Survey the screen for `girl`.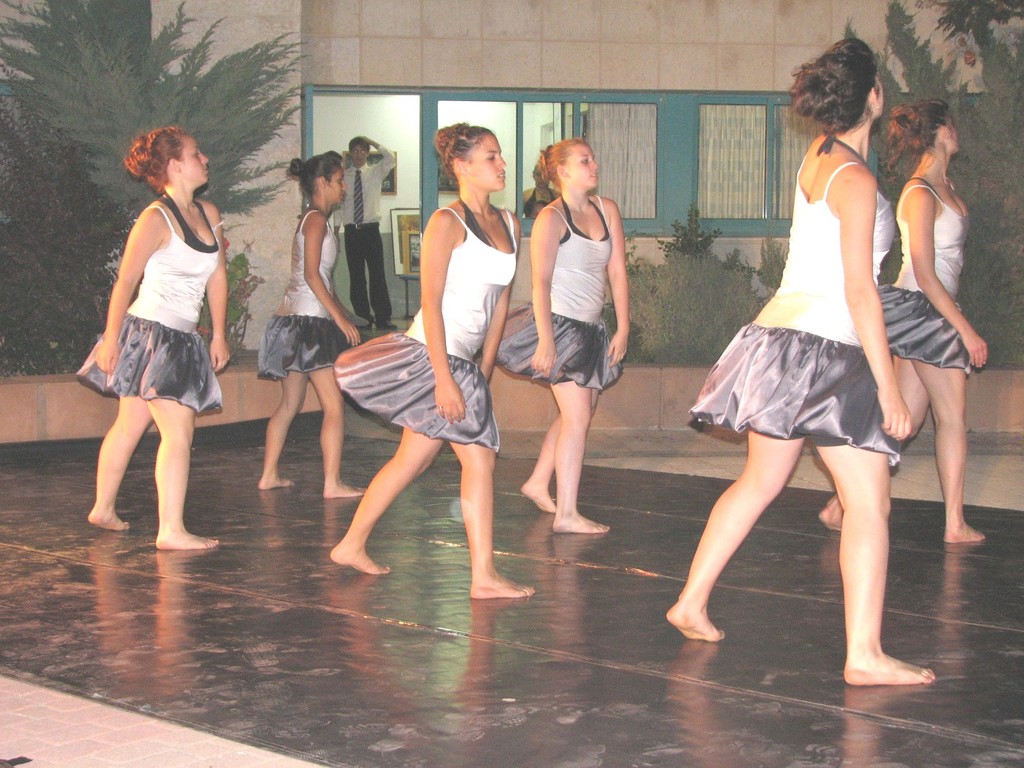
Survey found: 256 150 365 499.
